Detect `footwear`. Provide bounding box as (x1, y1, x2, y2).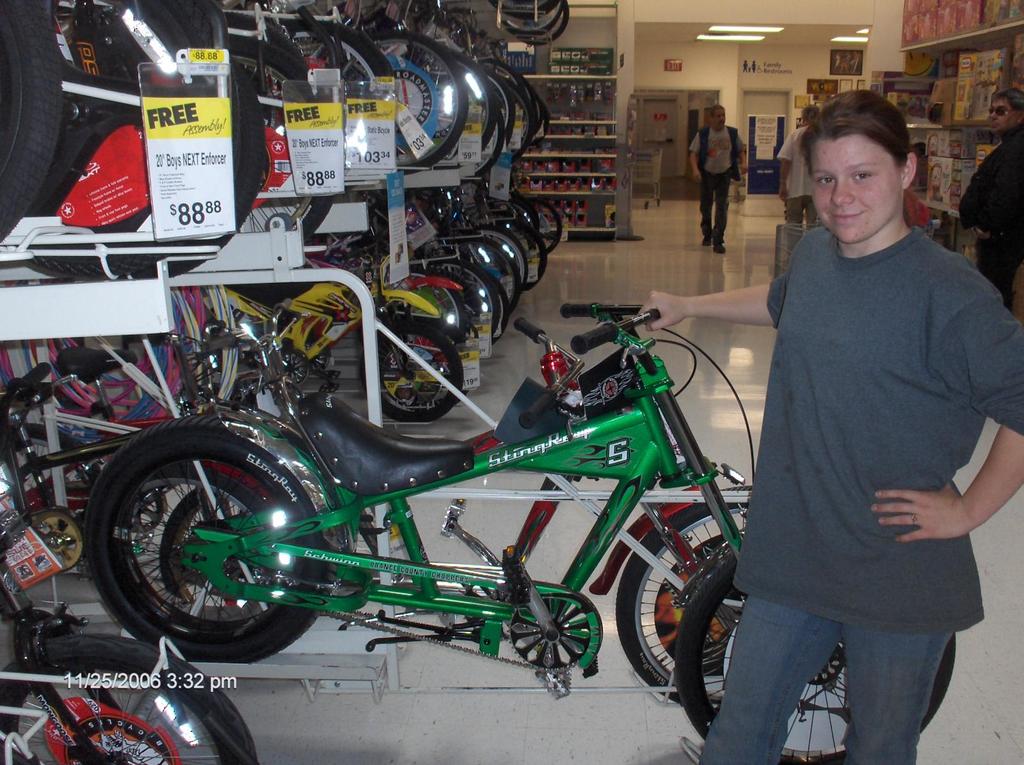
(701, 229, 711, 245).
